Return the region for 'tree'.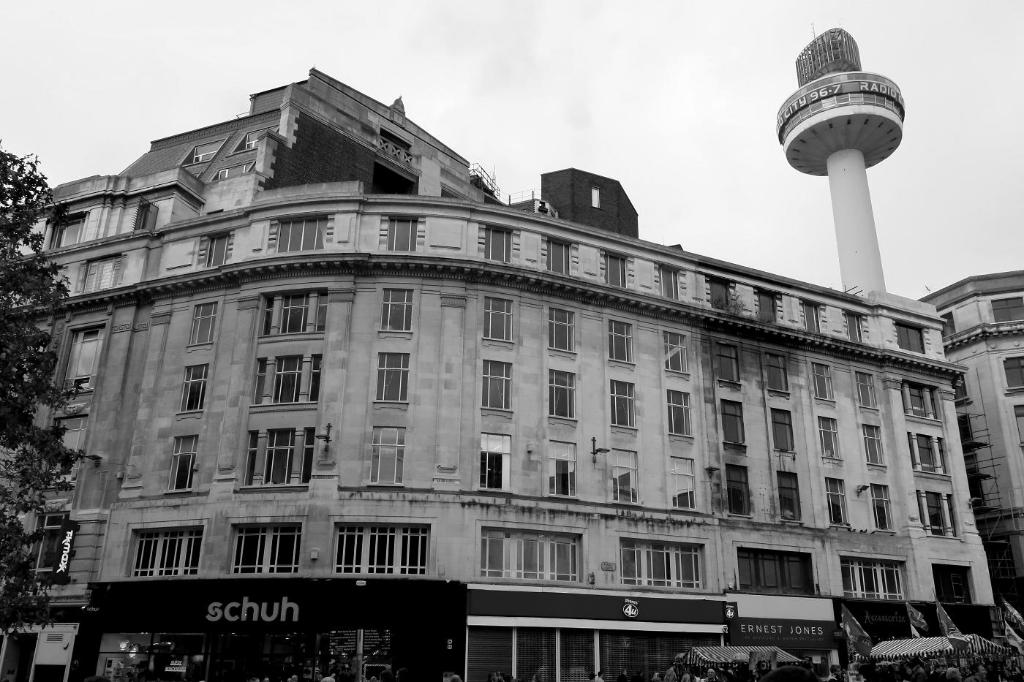
(x1=0, y1=148, x2=89, y2=634).
